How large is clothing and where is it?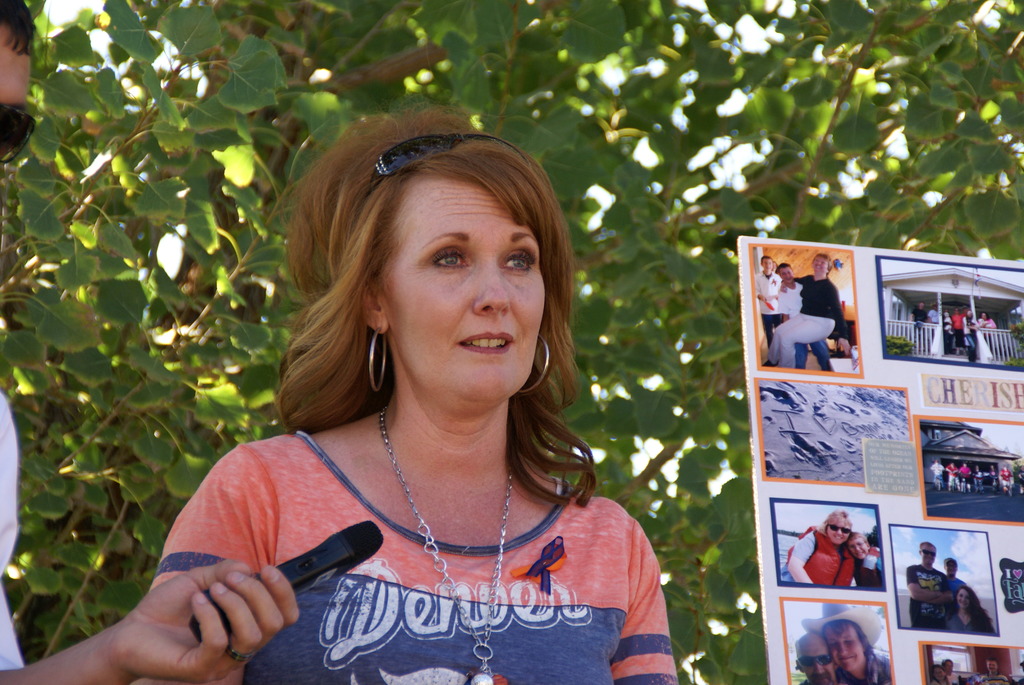
Bounding box: [909, 569, 943, 631].
